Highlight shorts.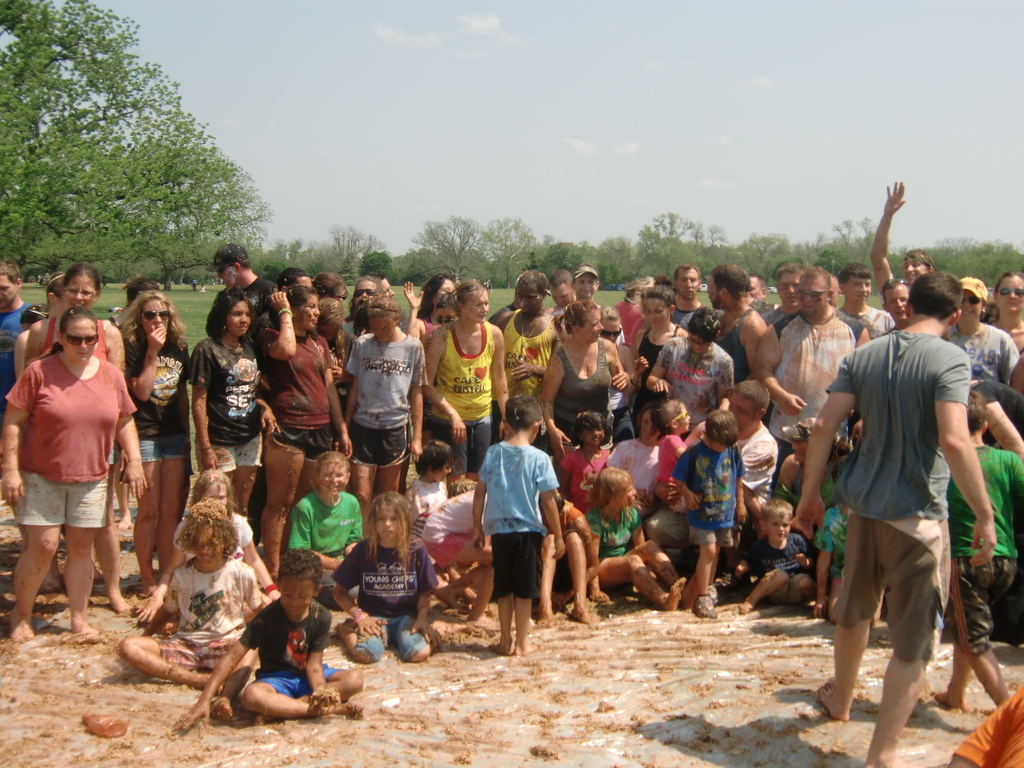
Highlighted region: detection(350, 420, 413, 465).
